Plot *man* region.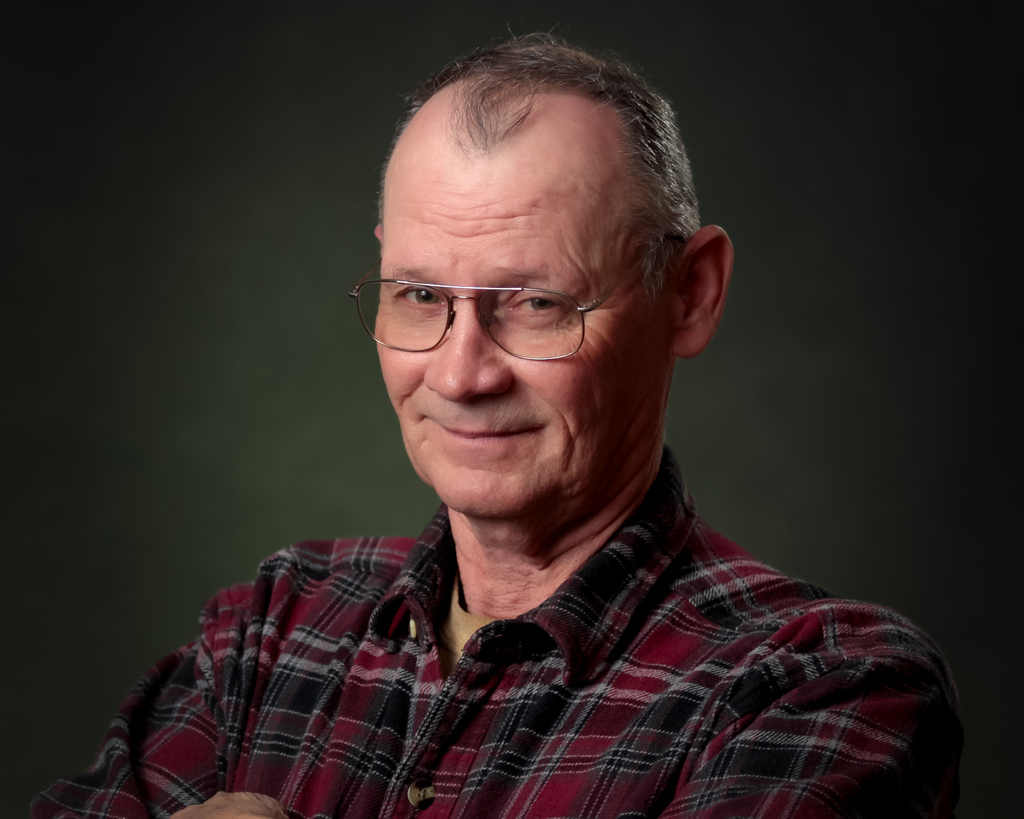
Plotted at {"x1": 20, "y1": 56, "x2": 958, "y2": 787}.
